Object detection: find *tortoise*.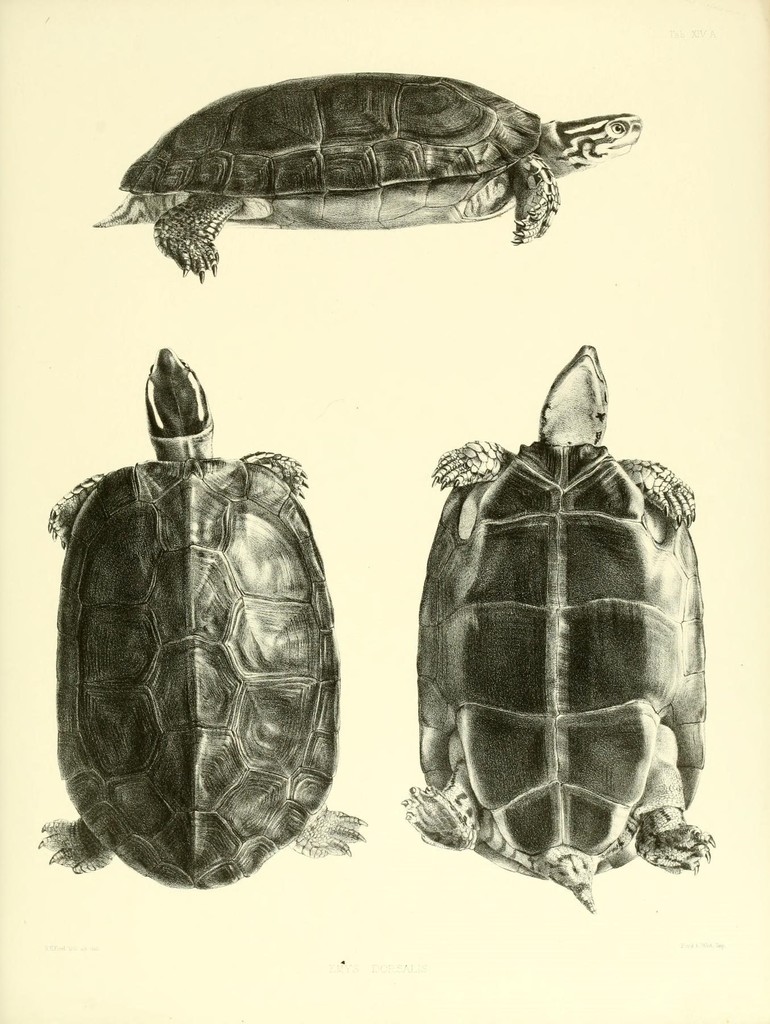
crop(86, 66, 644, 279).
